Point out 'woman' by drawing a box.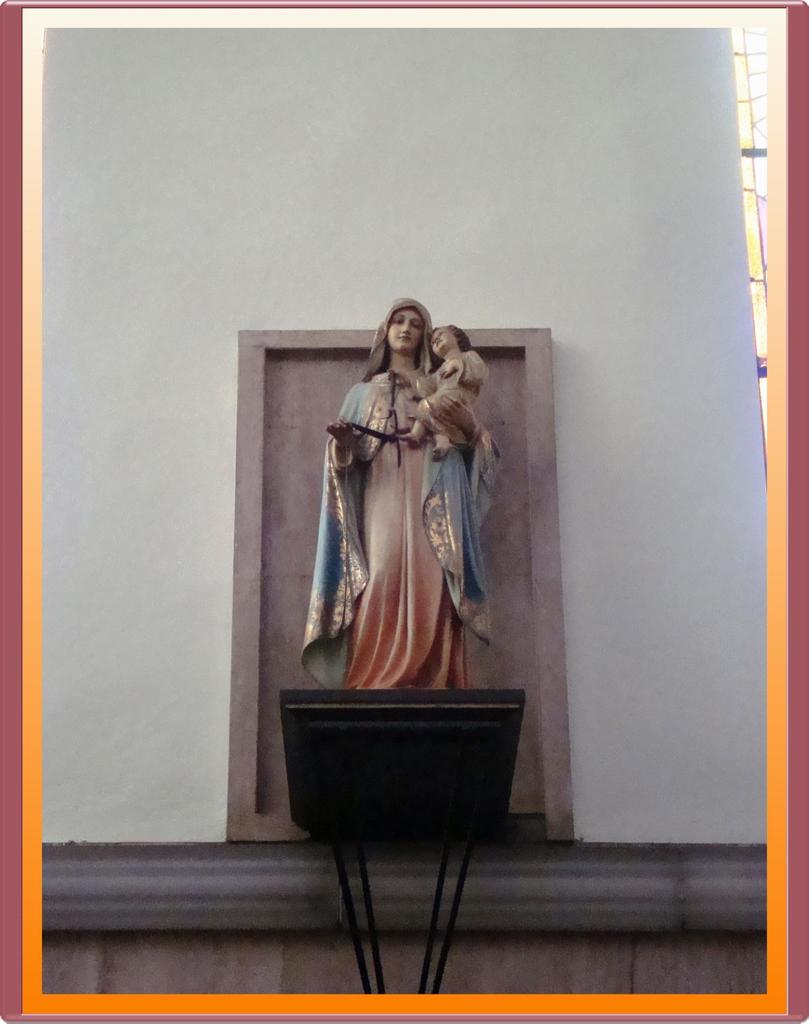
[323,309,490,703].
